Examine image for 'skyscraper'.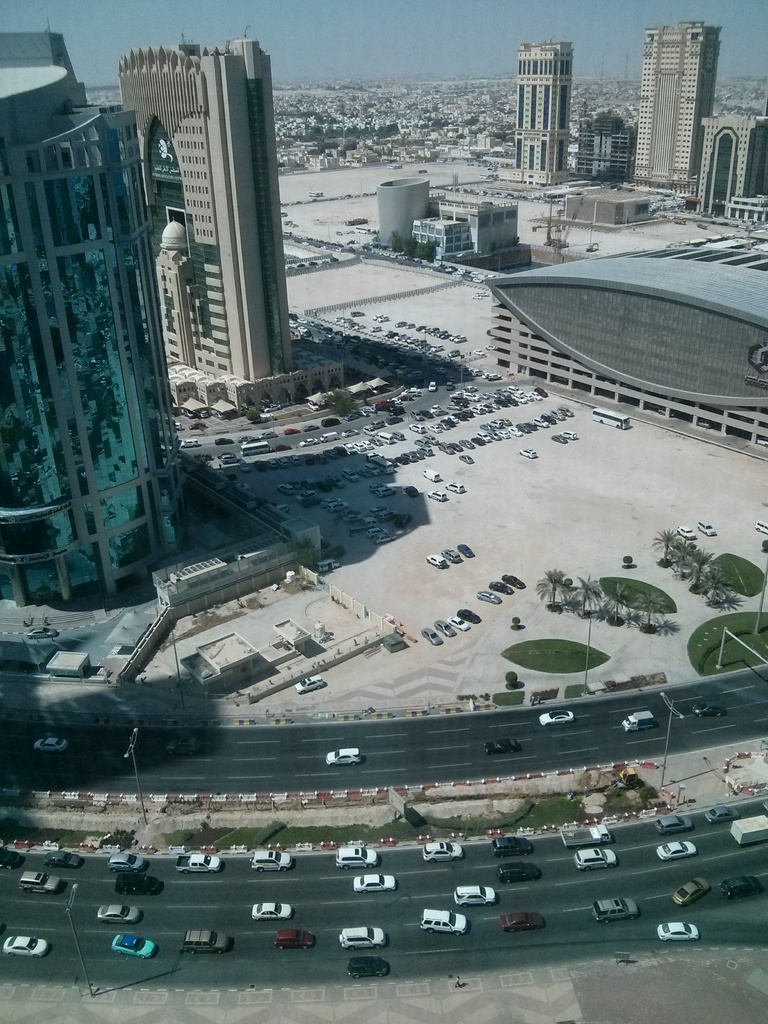
Examination result: box=[516, 47, 573, 173].
